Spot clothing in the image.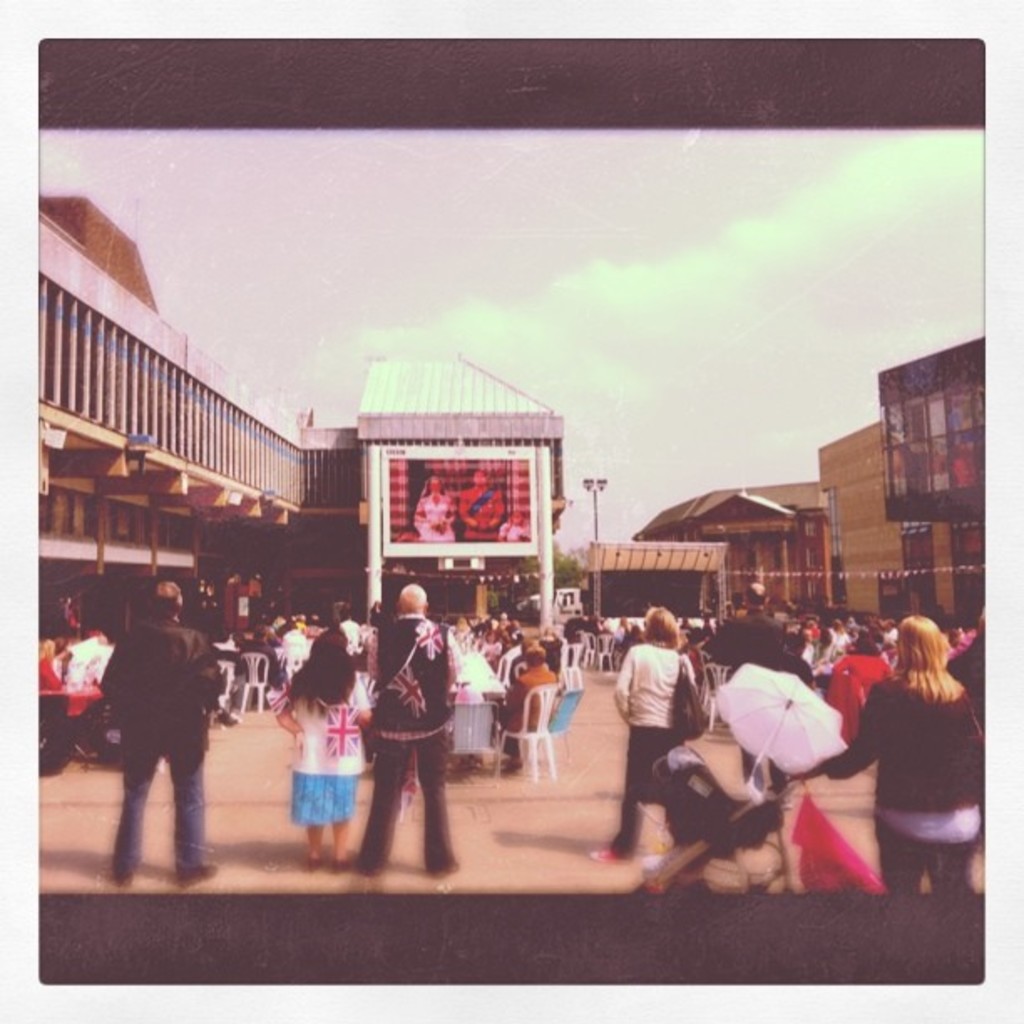
clothing found at [358,606,460,731].
